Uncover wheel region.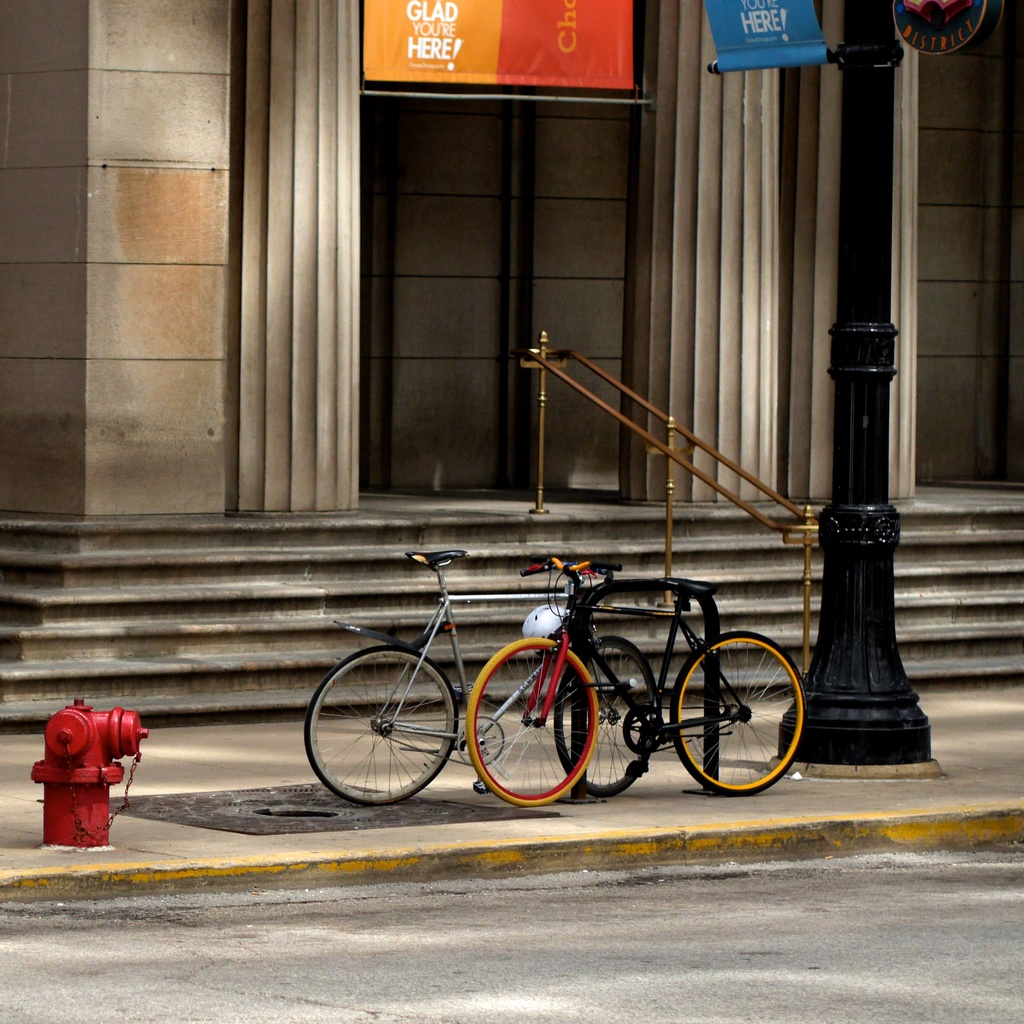
Uncovered: 460/636/602/804.
